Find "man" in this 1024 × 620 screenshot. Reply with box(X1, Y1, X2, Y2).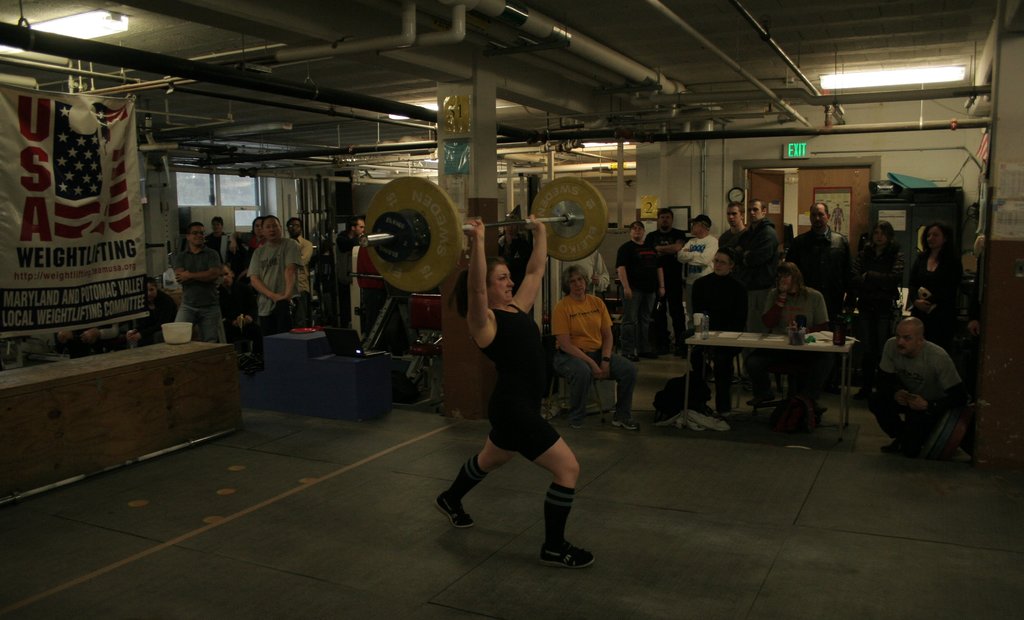
box(173, 219, 222, 344).
